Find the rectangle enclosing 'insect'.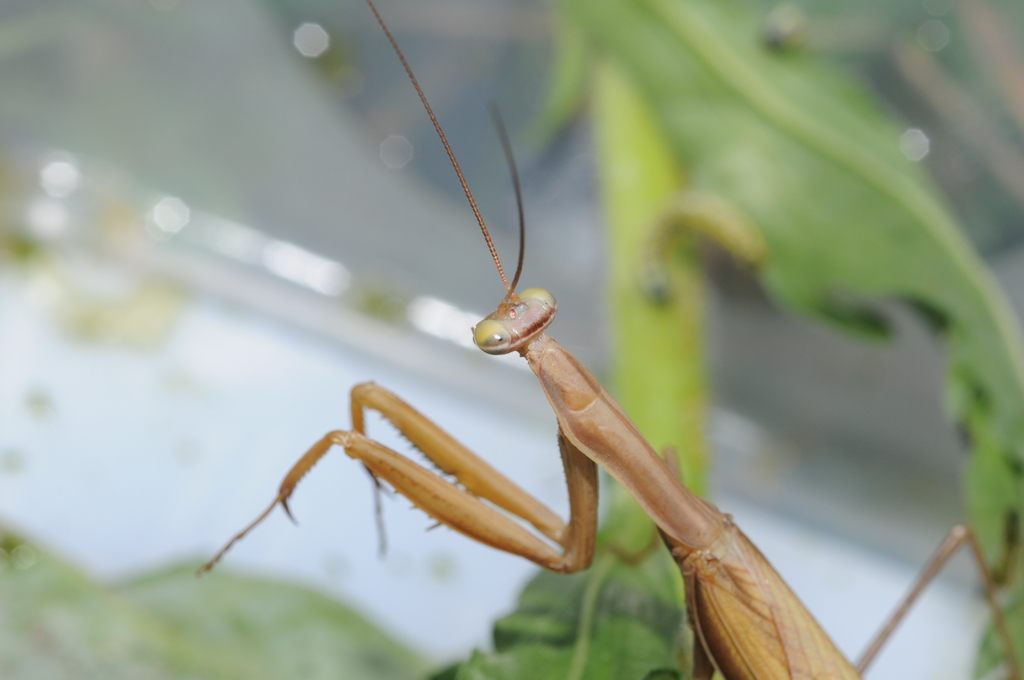
bbox(198, 0, 1016, 679).
